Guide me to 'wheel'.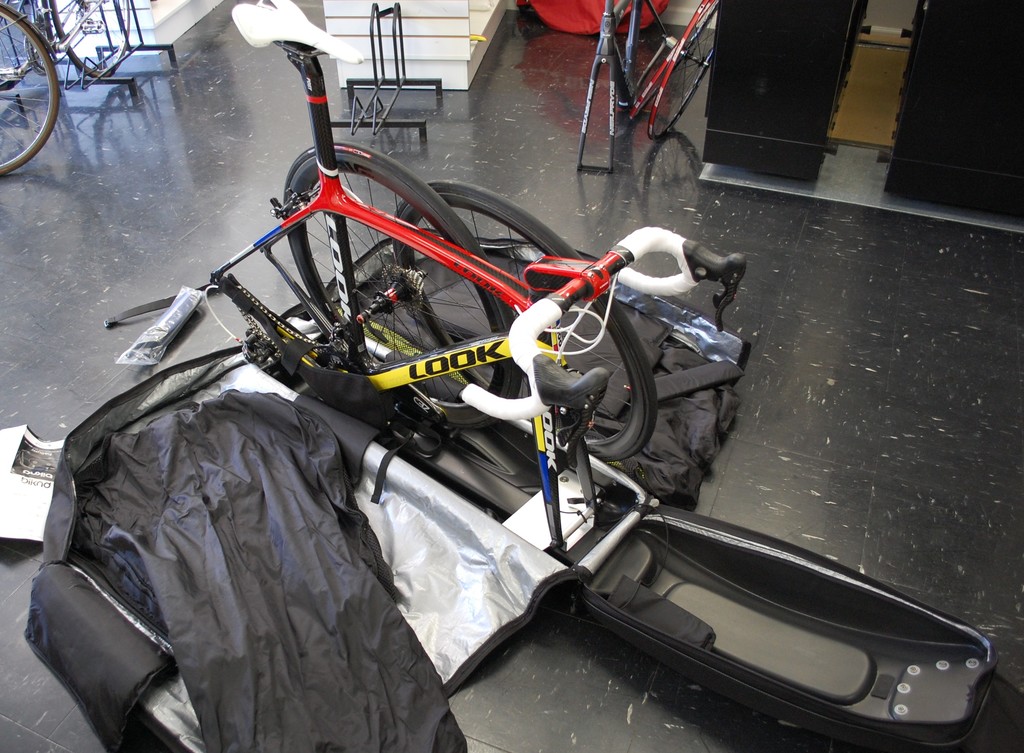
Guidance: 652 0 716 138.
